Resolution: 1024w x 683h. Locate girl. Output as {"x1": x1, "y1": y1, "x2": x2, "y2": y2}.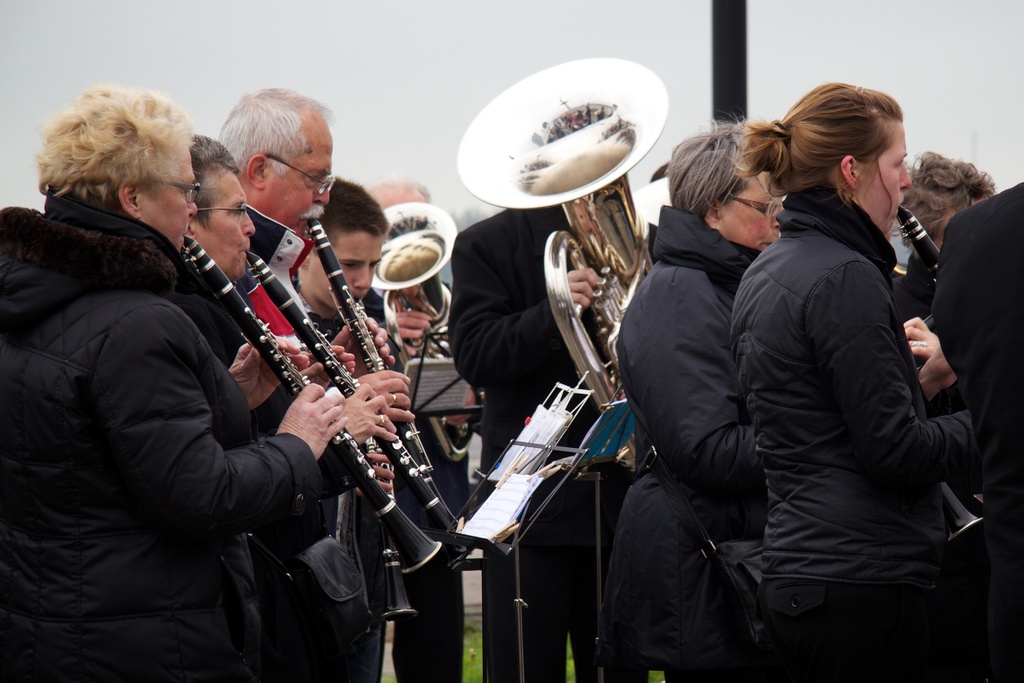
{"x1": 724, "y1": 84, "x2": 993, "y2": 682}.
